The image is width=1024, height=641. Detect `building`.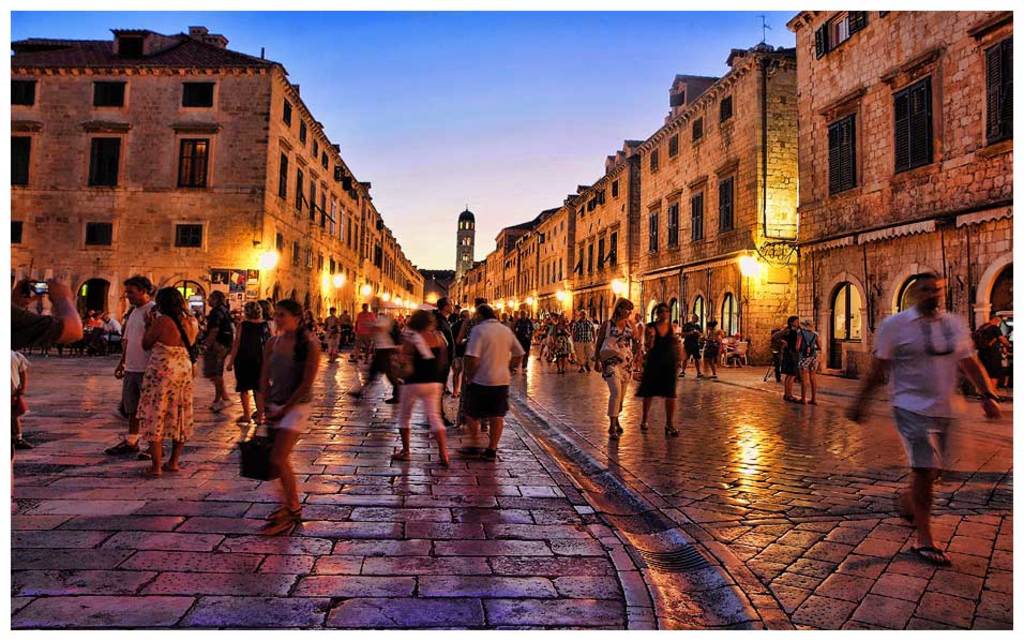
Detection: {"x1": 455, "y1": 204, "x2": 477, "y2": 279}.
